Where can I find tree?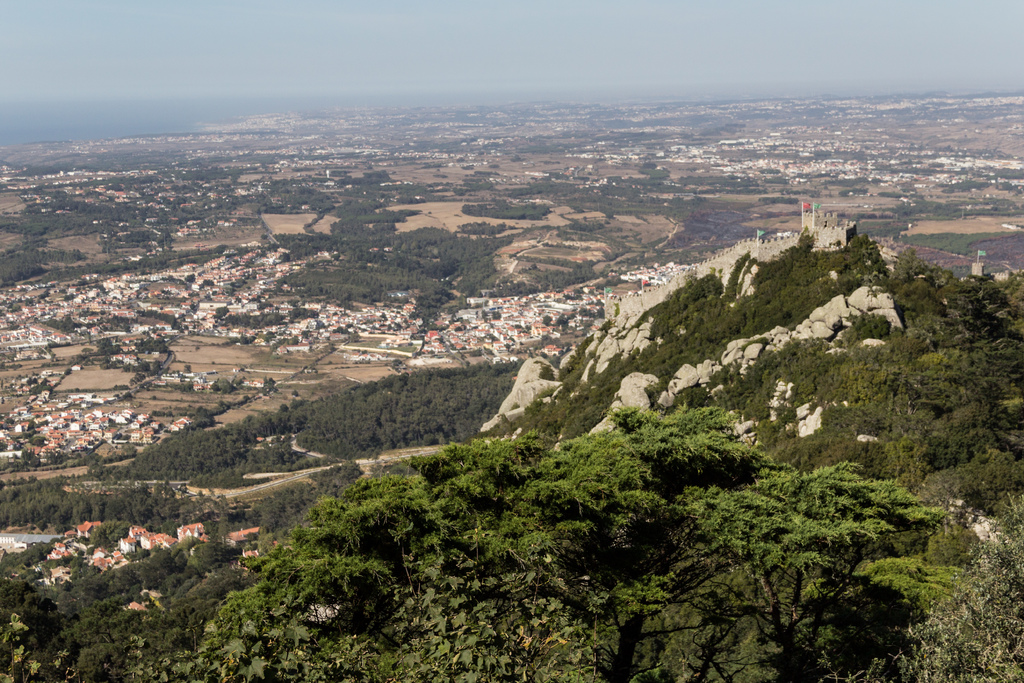
You can find it at pyautogui.locateOnScreen(201, 276, 215, 288).
